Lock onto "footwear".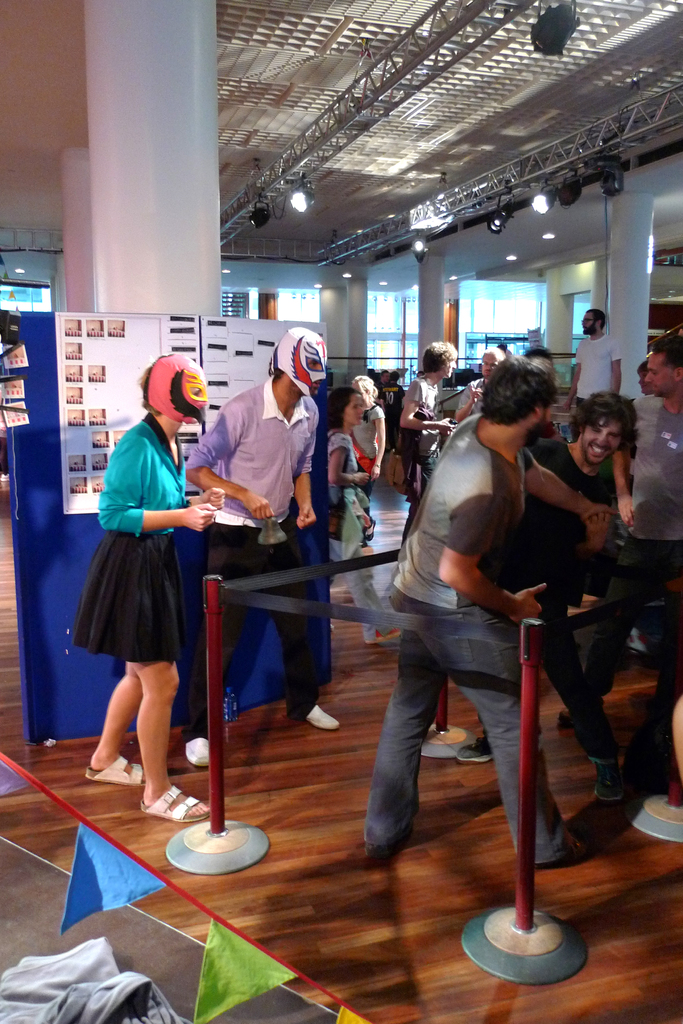
Locked: select_region(144, 786, 210, 824).
